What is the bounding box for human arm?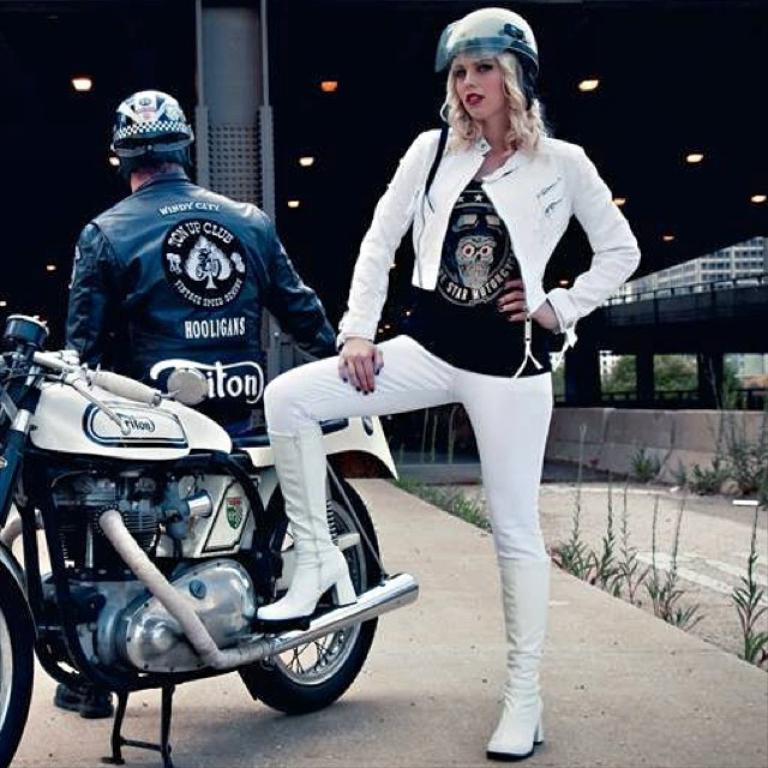
256, 203, 340, 359.
